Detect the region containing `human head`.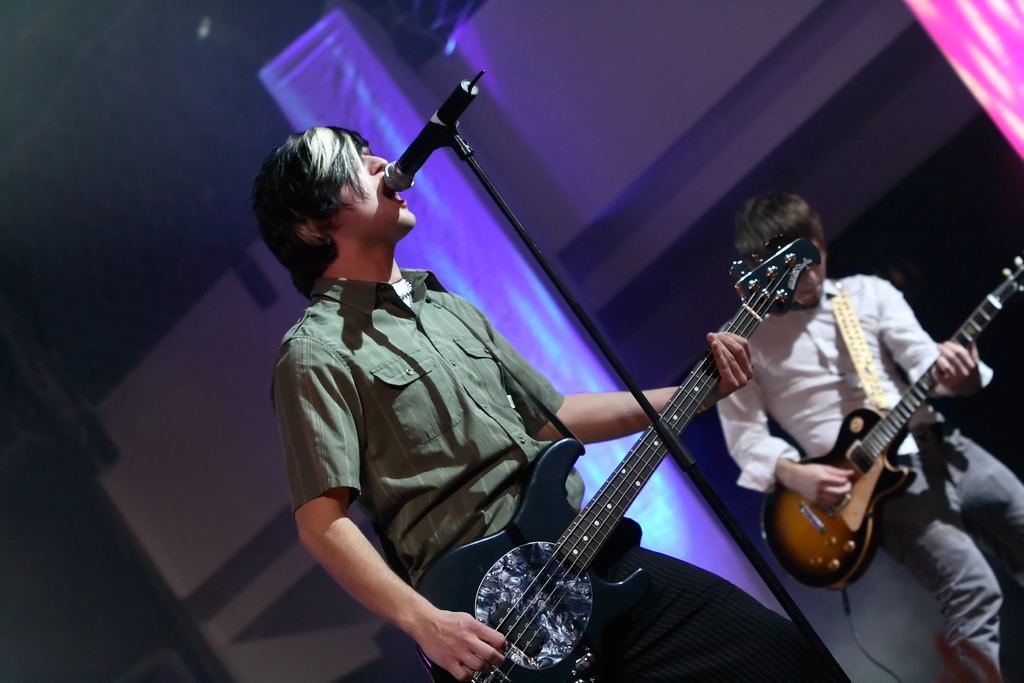
[249, 129, 422, 252].
